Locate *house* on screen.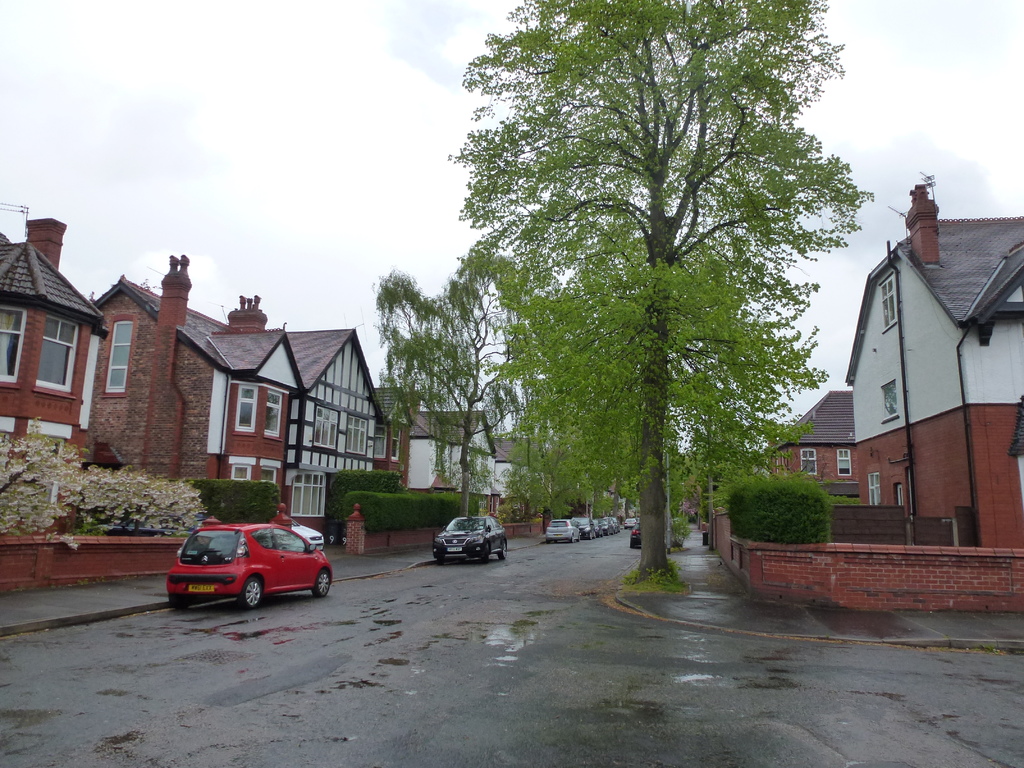
On screen at bbox=[297, 318, 380, 509].
